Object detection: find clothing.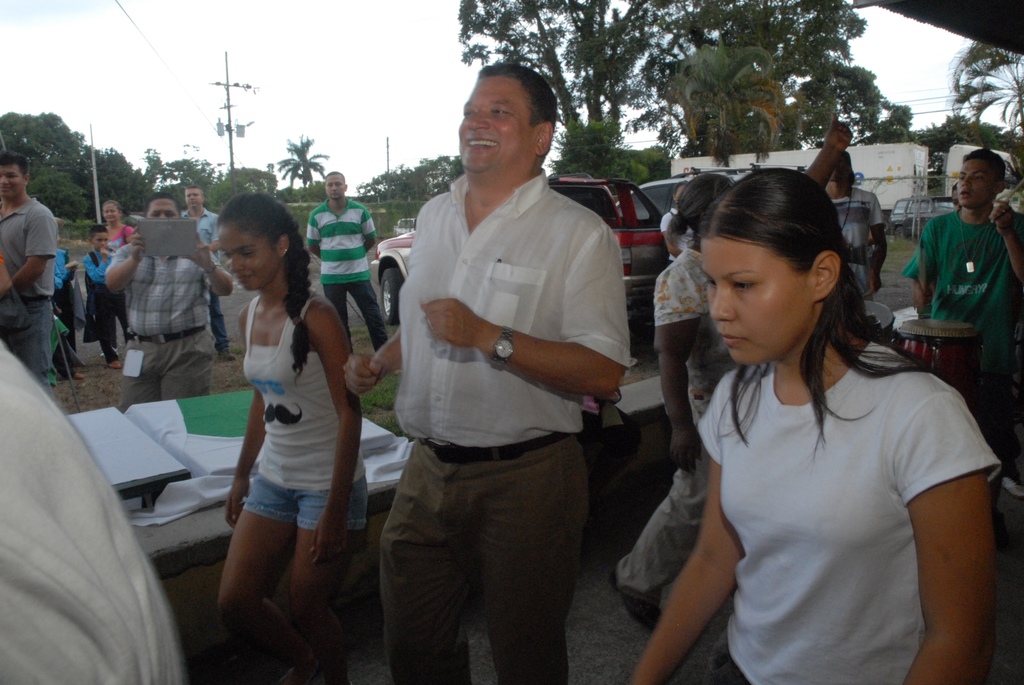
BBox(76, 250, 131, 350).
